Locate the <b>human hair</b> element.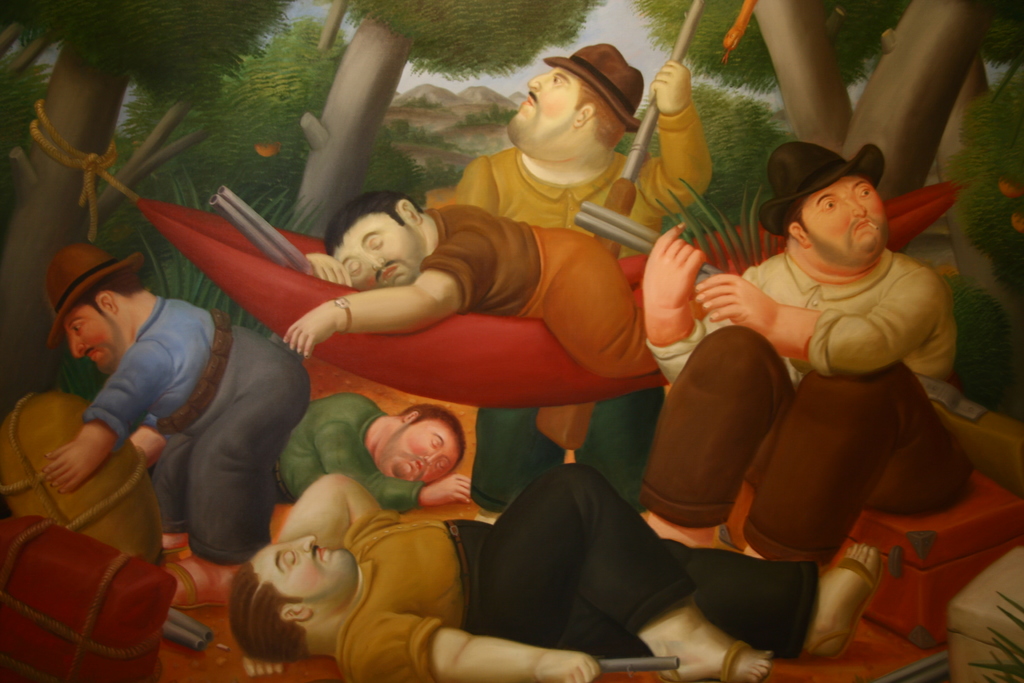
Element bbox: box(780, 193, 810, 239).
